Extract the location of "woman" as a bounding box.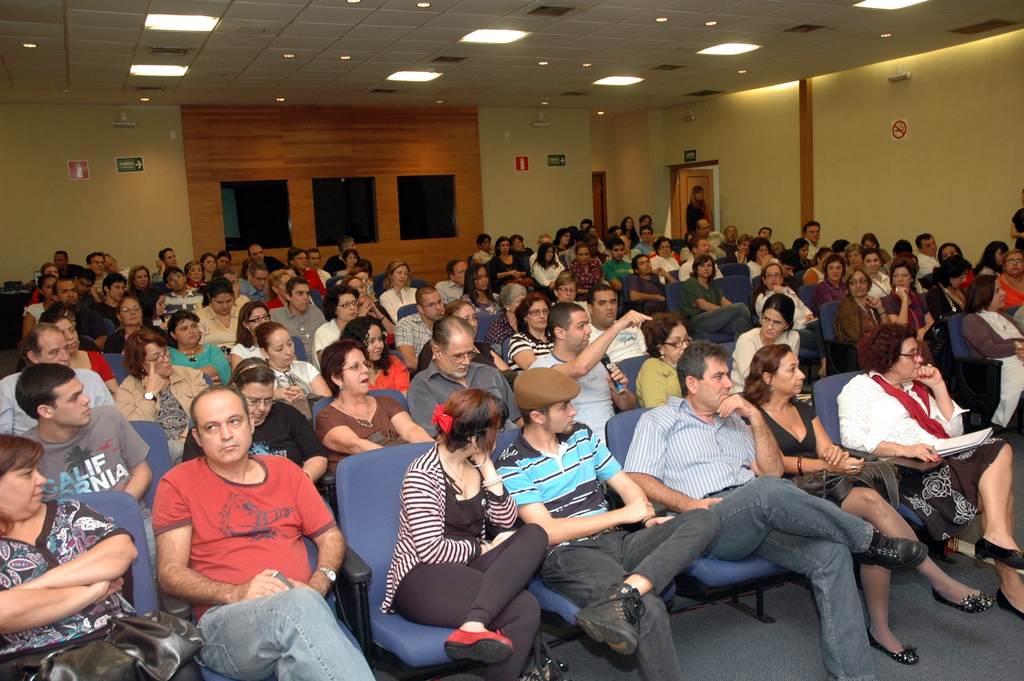
detection(113, 333, 220, 457).
